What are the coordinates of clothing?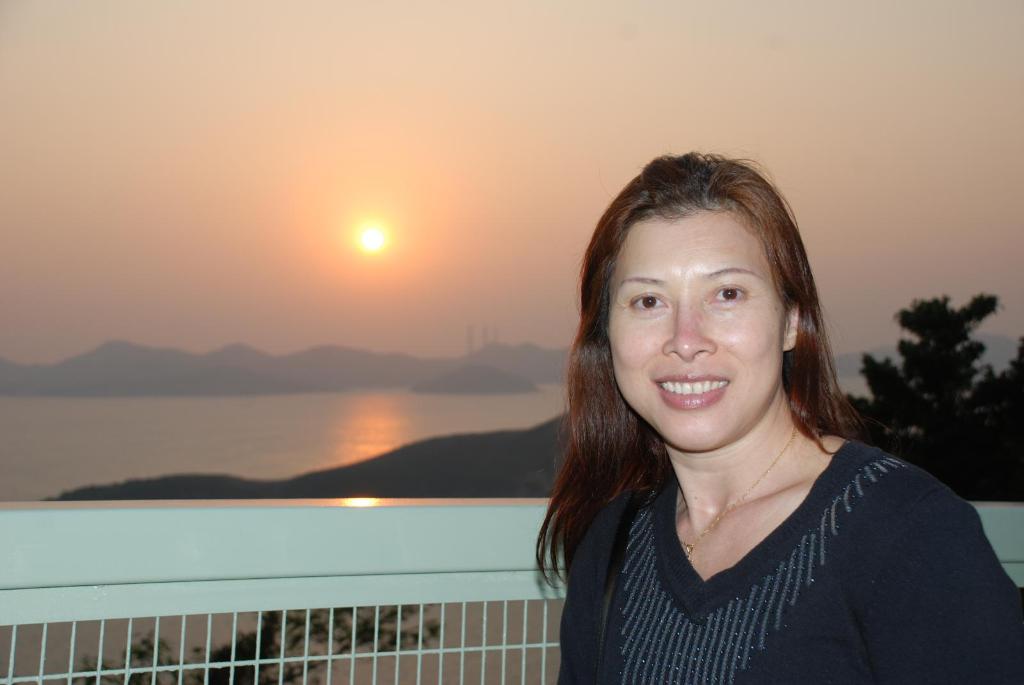
530:386:996:675.
